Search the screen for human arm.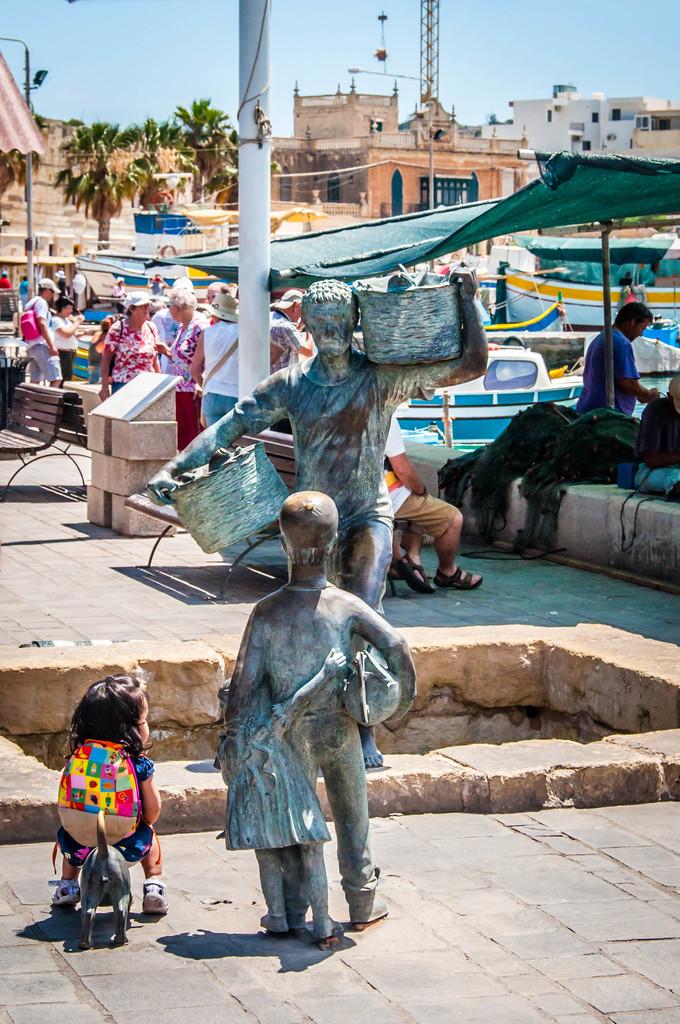
Found at rect(95, 316, 116, 412).
